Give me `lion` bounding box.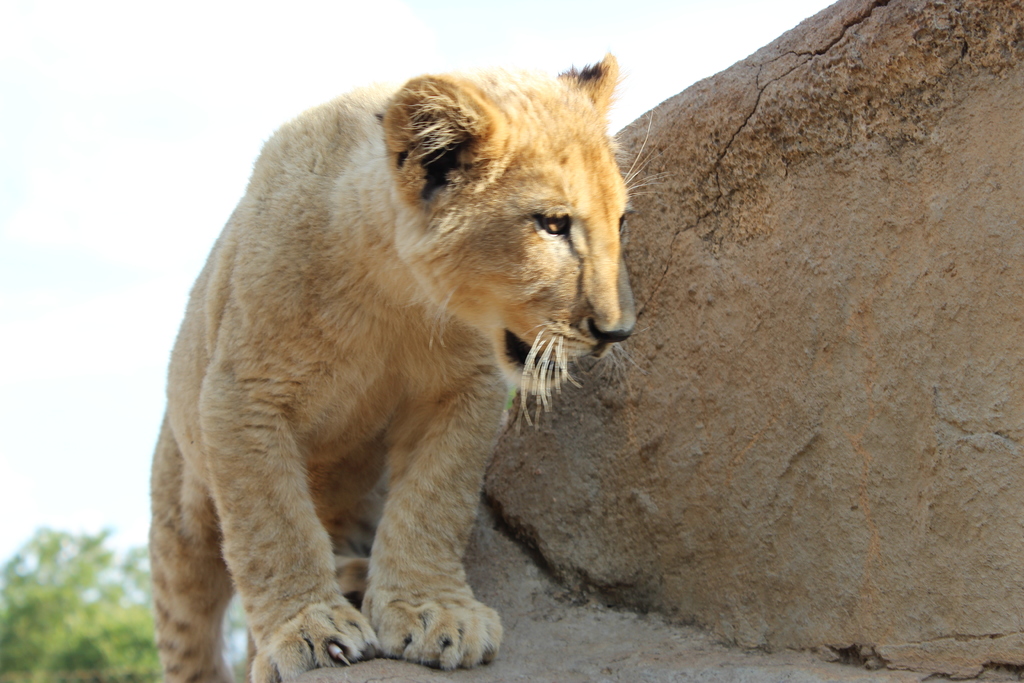
(left=144, top=47, right=678, bottom=682).
